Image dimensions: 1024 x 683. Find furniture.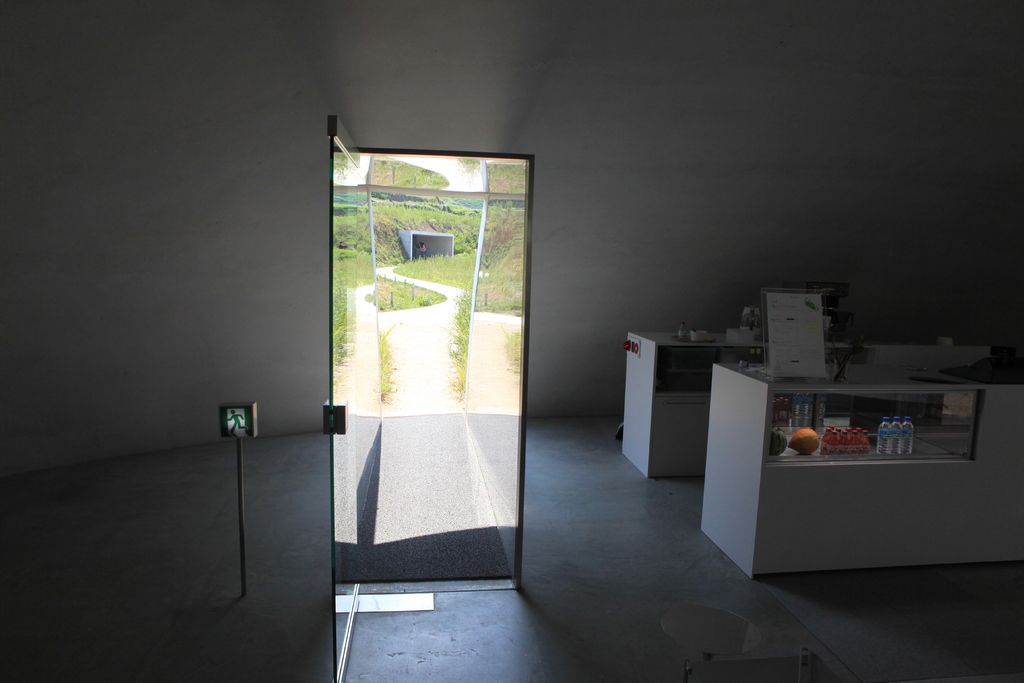
(622, 330, 990, 479).
